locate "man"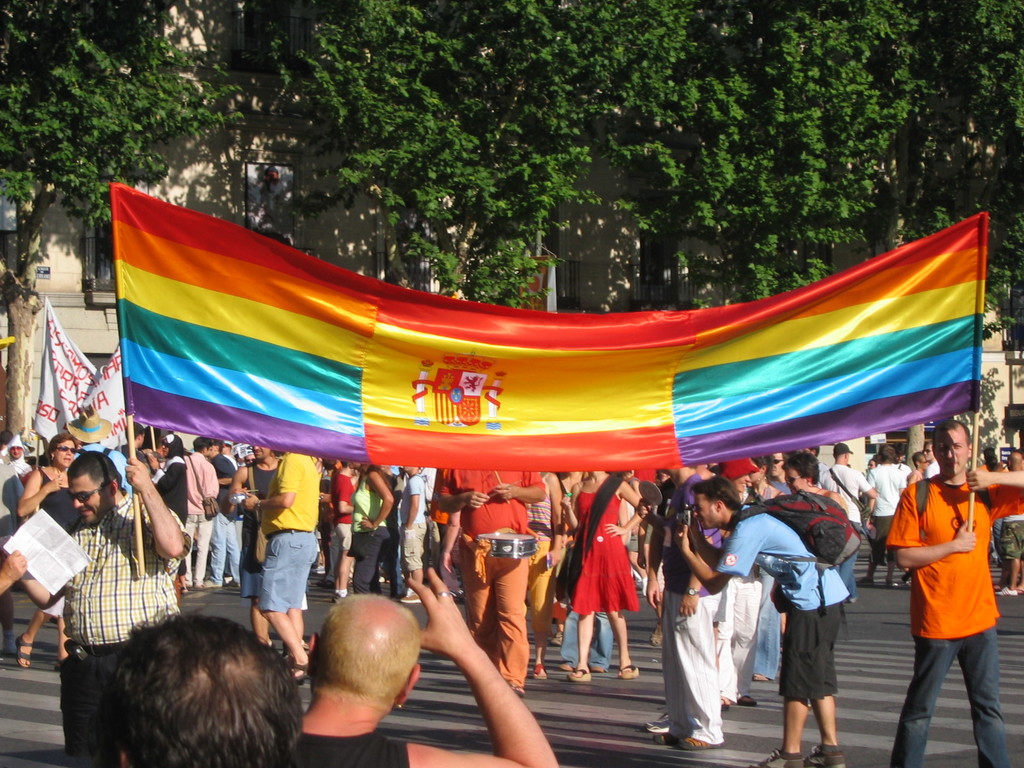
x1=655, y1=461, x2=725, y2=756
